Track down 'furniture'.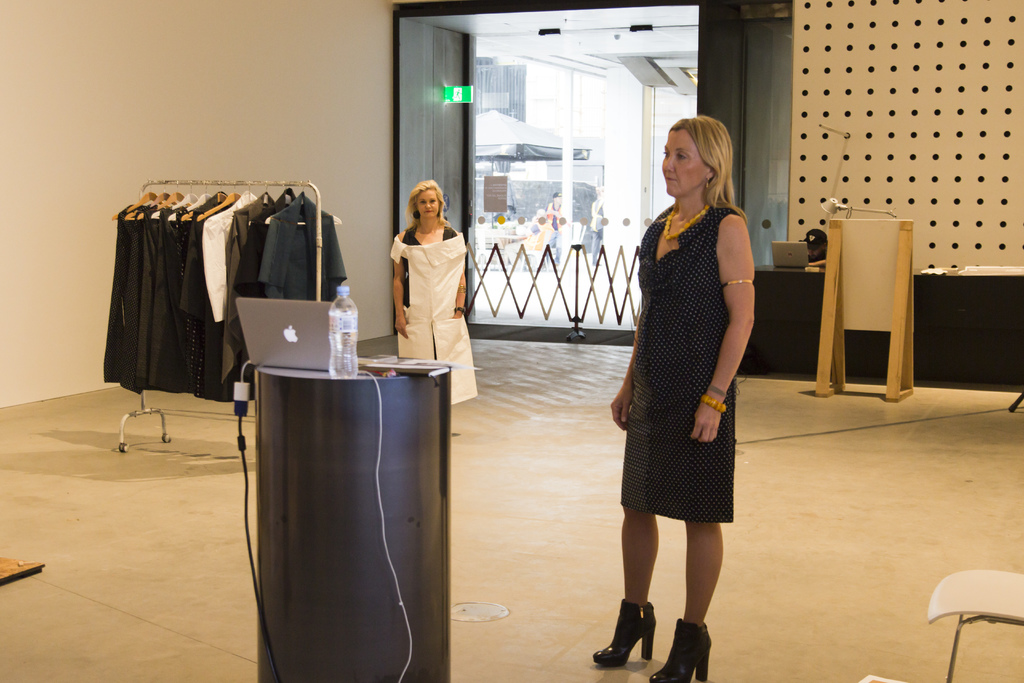
Tracked to Rect(924, 561, 1023, 679).
